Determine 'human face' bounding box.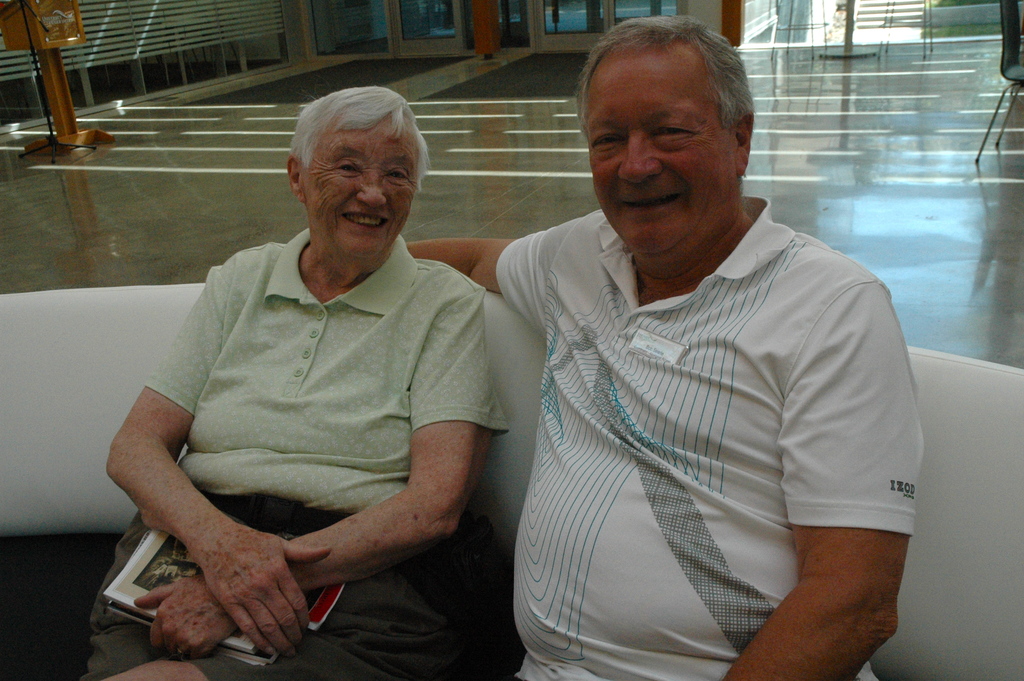
Determined: [x1=303, y1=113, x2=419, y2=258].
